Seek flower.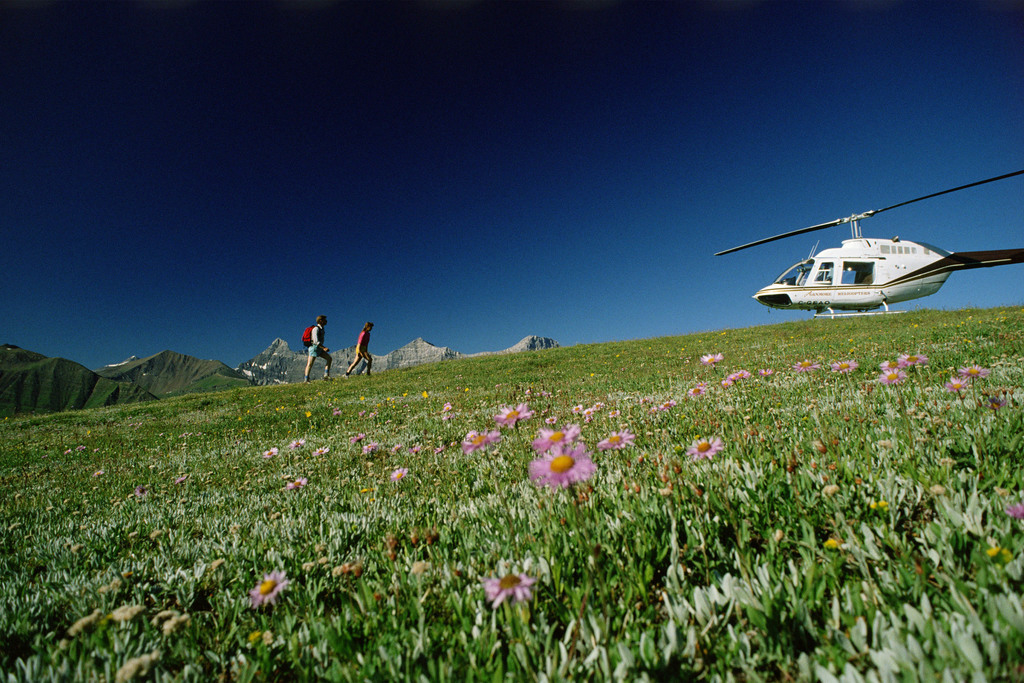
<box>644,398,673,407</box>.
